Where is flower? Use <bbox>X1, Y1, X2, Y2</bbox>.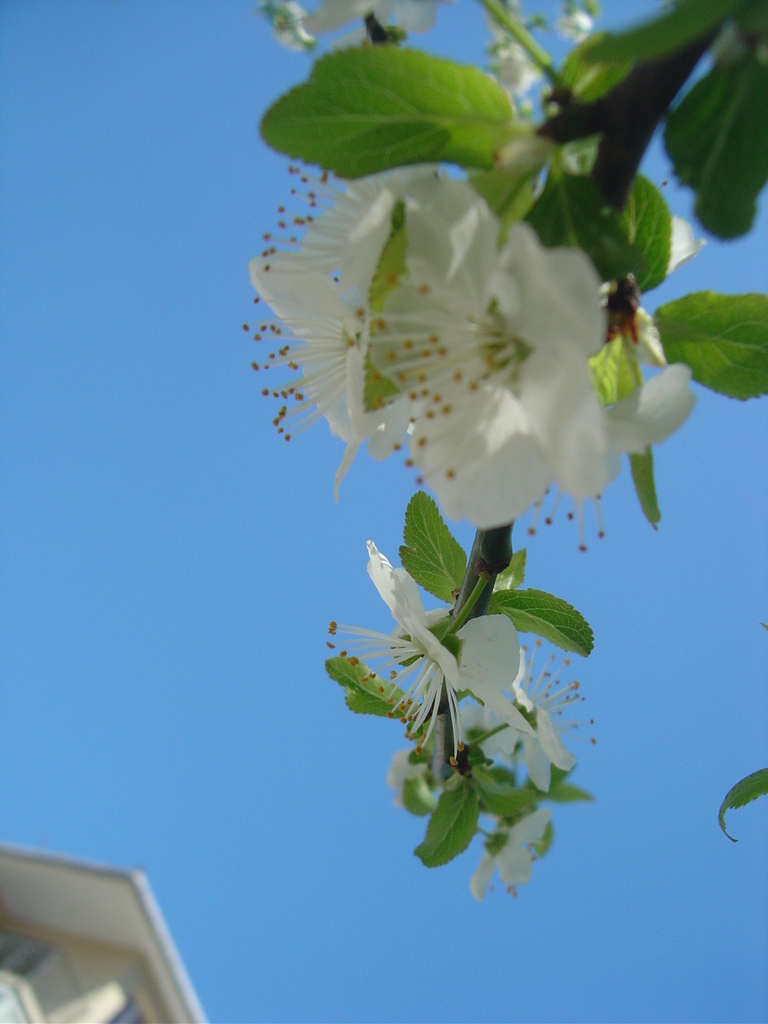
<bbox>261, 0, 430, 52</bbox>.
